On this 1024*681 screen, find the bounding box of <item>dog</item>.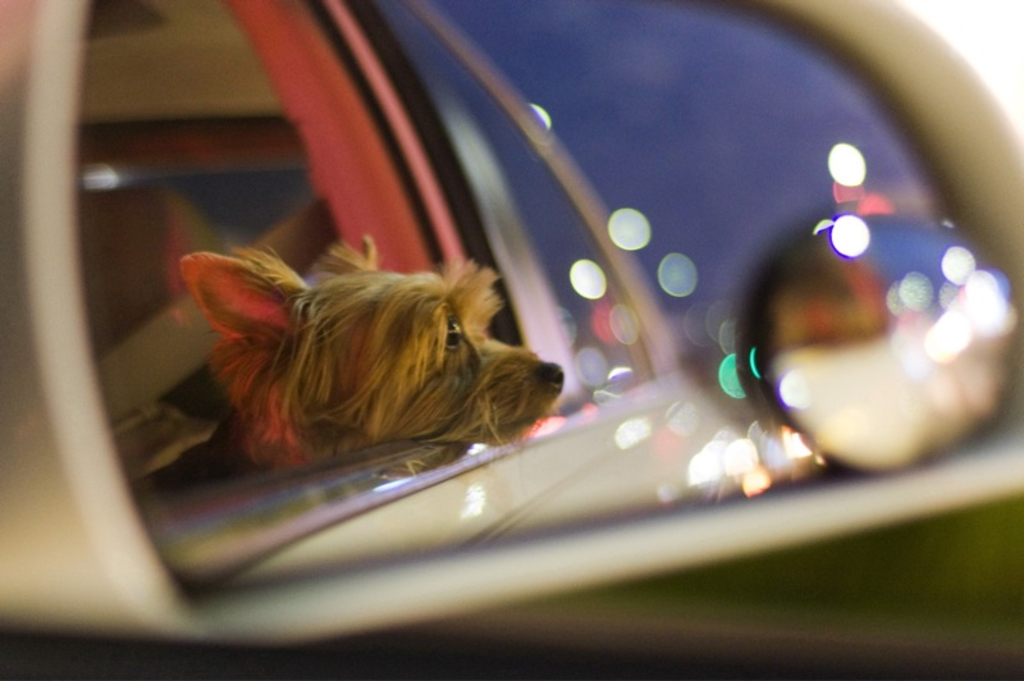
Bounding box: {"x1": 150, "y1": 232, "x2": 566, "y2": 484}.
